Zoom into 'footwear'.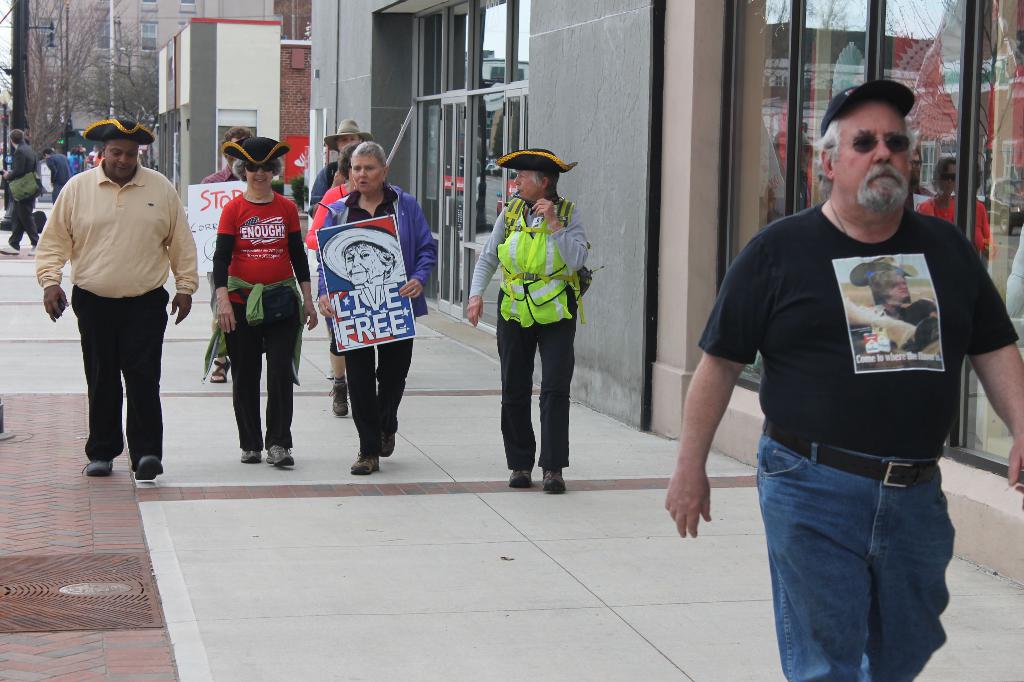
Zoom target: select_region(507, 468, 532, 485).
